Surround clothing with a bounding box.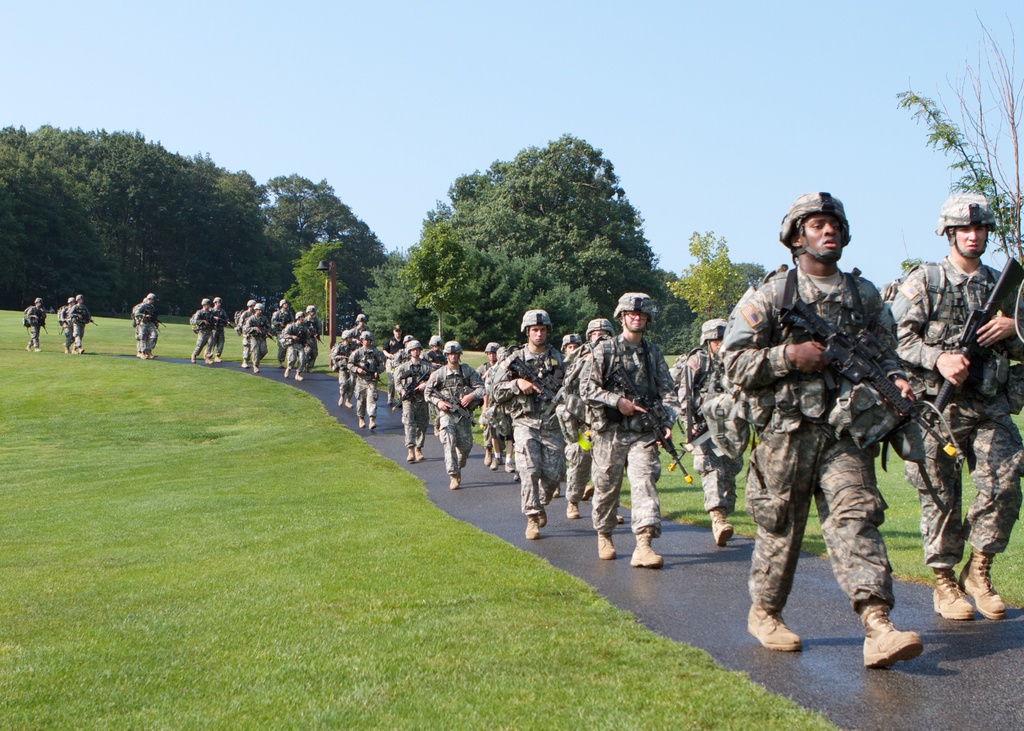
[245,307,271,371].
